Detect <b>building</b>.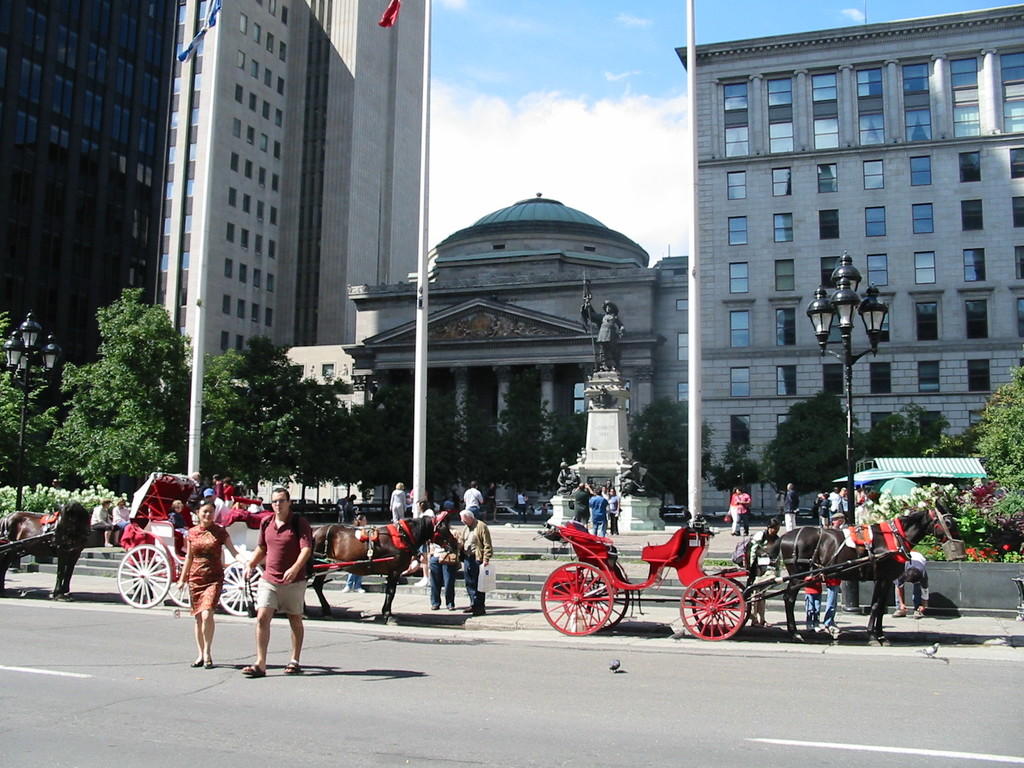
Detected at <region>159, 0, 426, 399</region>.
